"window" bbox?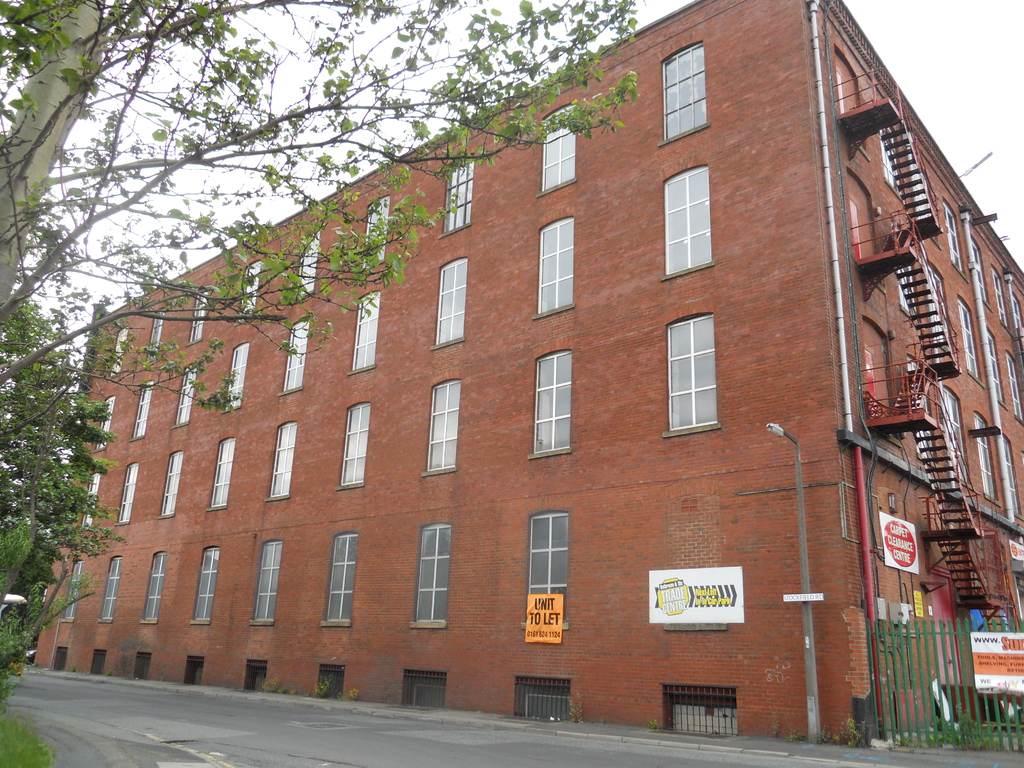
[x1=326, y1=531, x2=355, y2=623]
